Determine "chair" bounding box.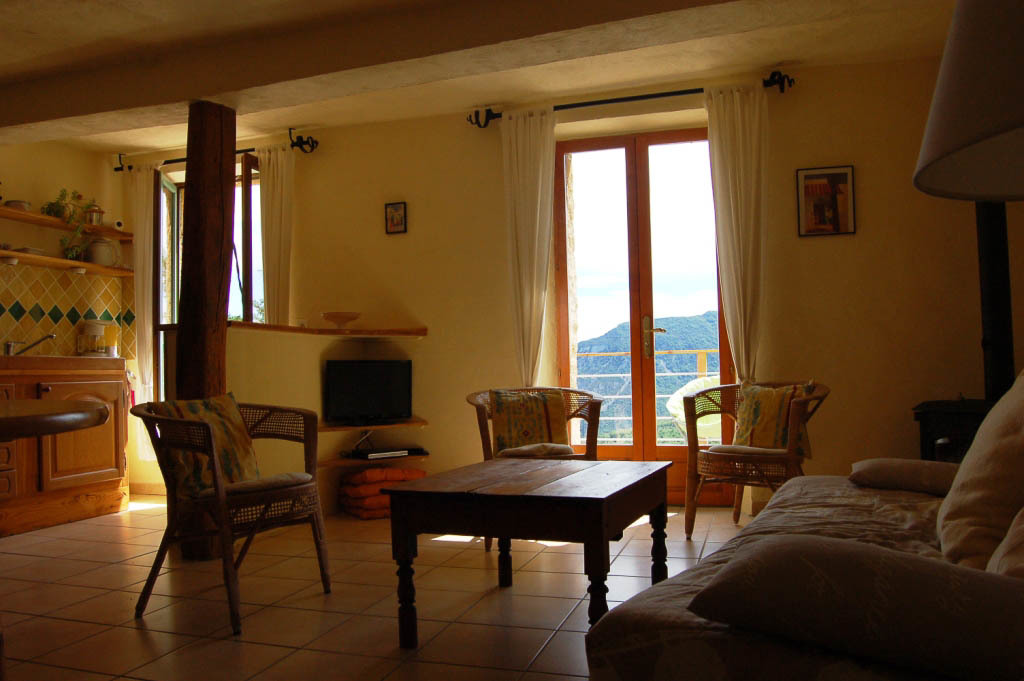
Determined: Rect(679, 376, 836, 541).
